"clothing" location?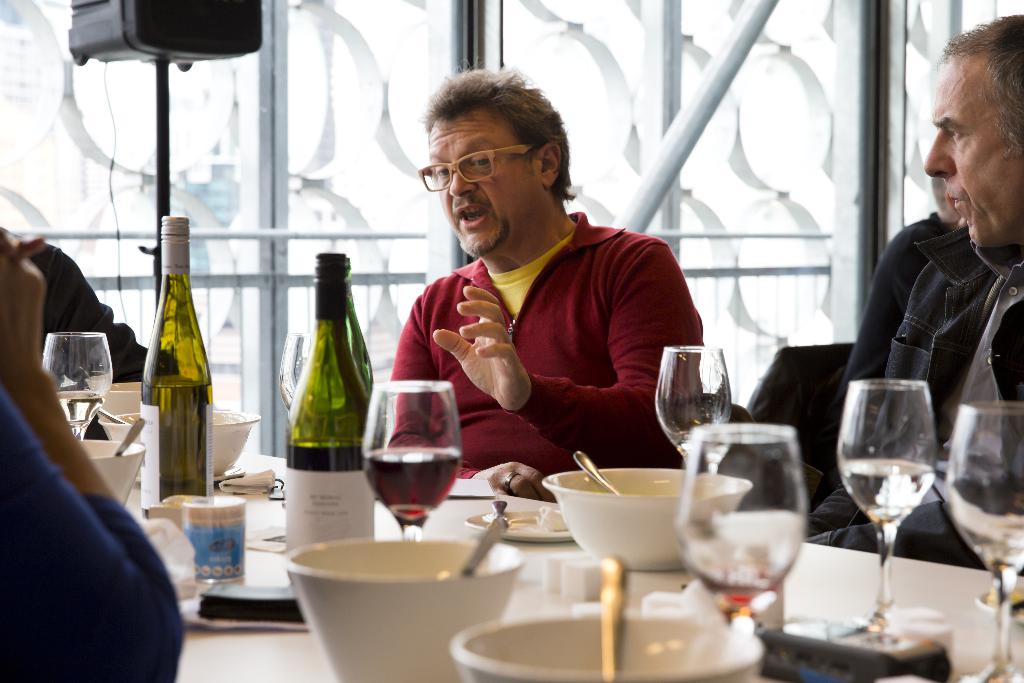
locate(6, 381, 190, 678)
